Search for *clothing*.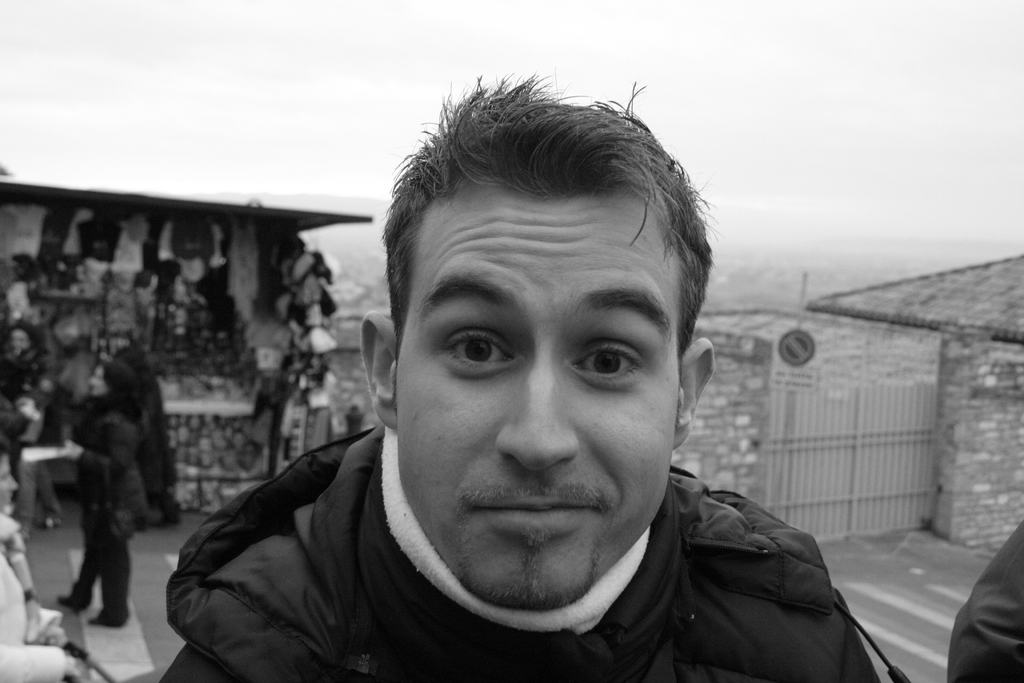
Found at [102,352,179,511].
